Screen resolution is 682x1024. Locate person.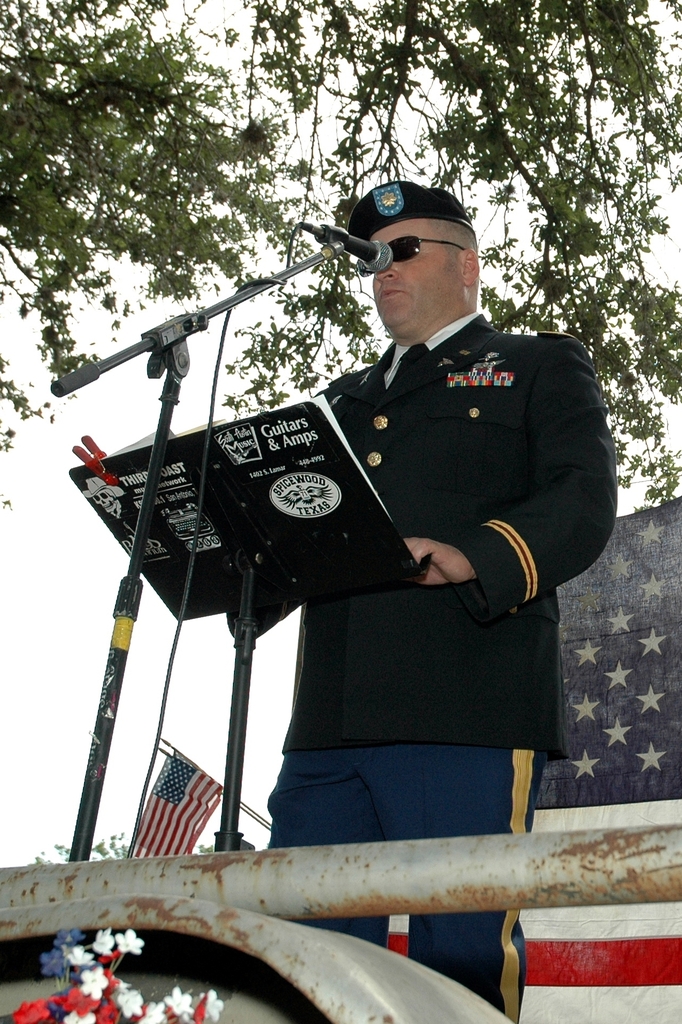
243 164 624 1023.
